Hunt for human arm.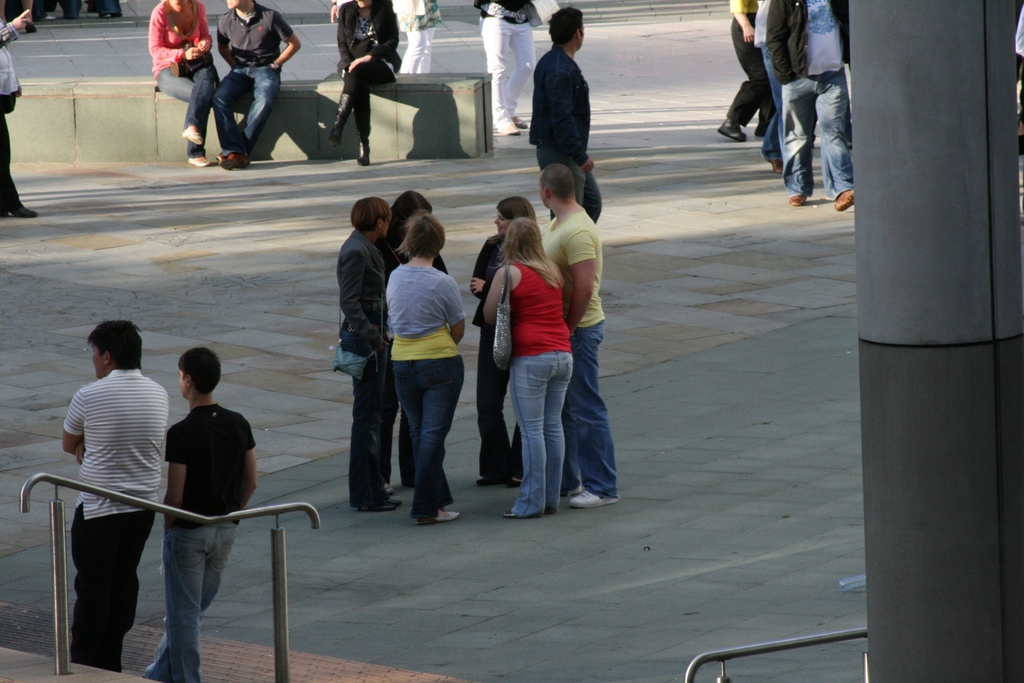
Hunted down at <box>236,421,259,521</box>.
